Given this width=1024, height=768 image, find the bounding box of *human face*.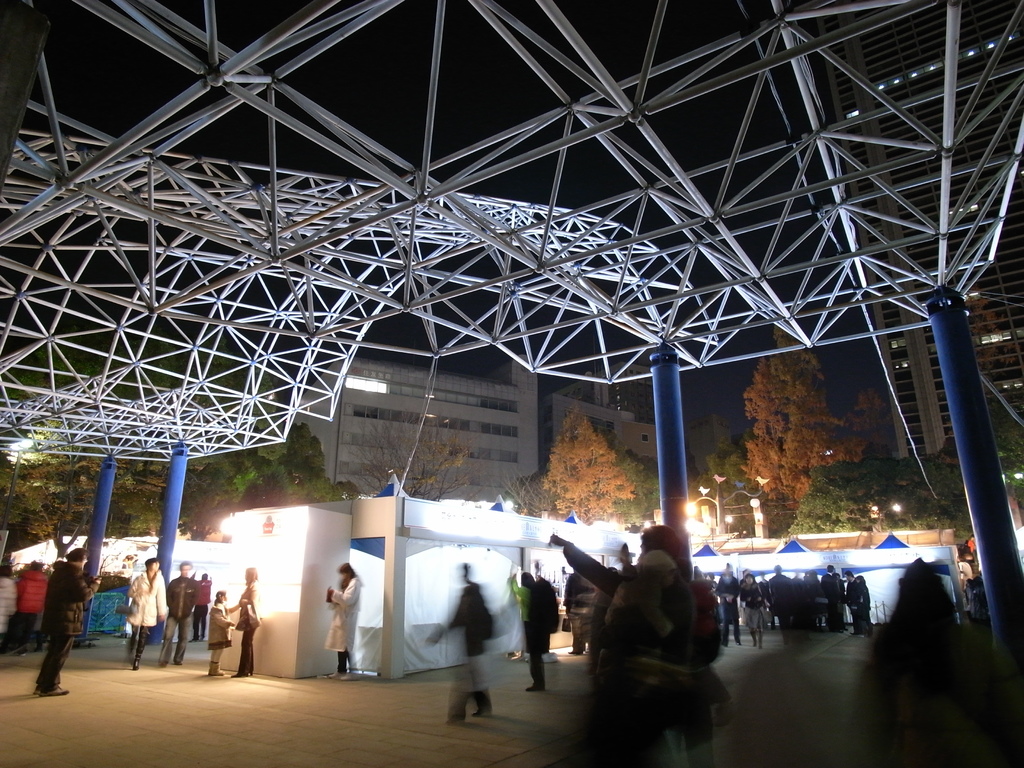
detection(221, 593, 228, 600).
